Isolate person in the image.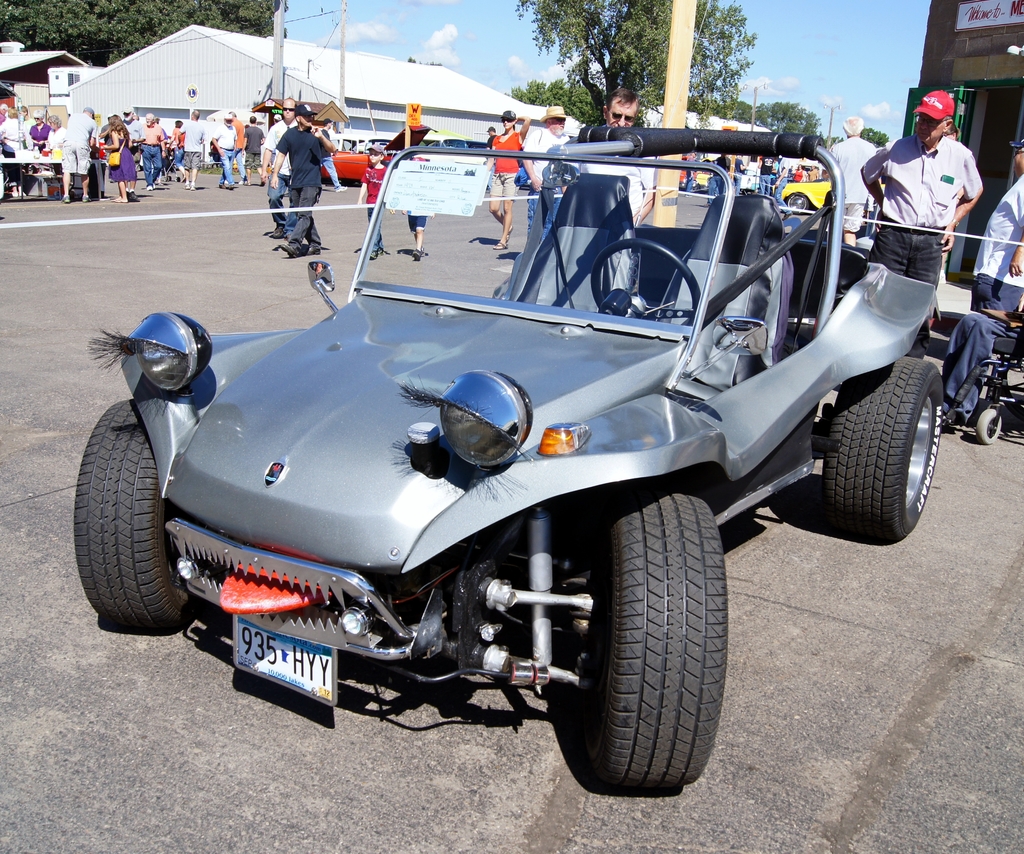
Isolated region: pyautogui.locateOnScreen(180, 112, 204, 194).
